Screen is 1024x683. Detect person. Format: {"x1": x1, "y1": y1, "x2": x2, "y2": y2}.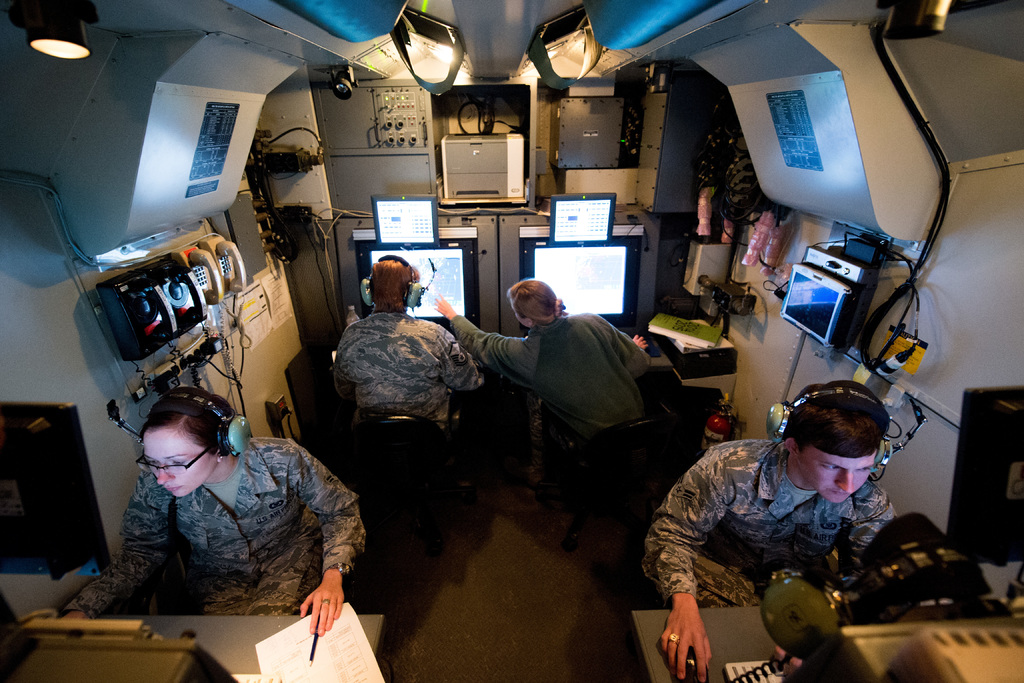
{"x1": 641, "y1": 378, "x2": 906, "y2": 682}.
